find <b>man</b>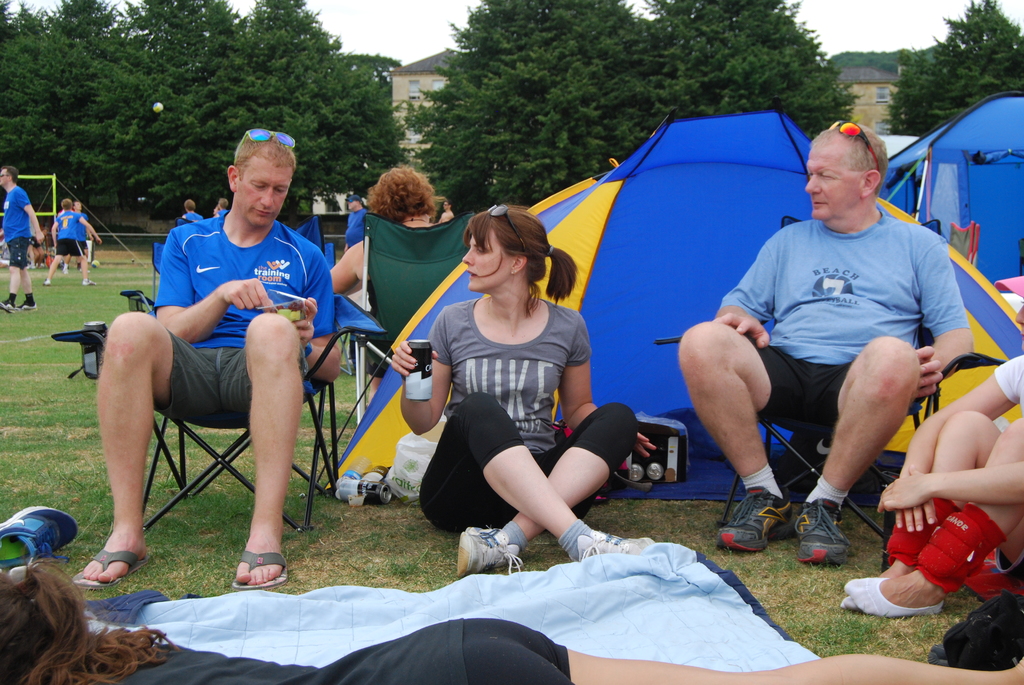
(45,192,78,280)
